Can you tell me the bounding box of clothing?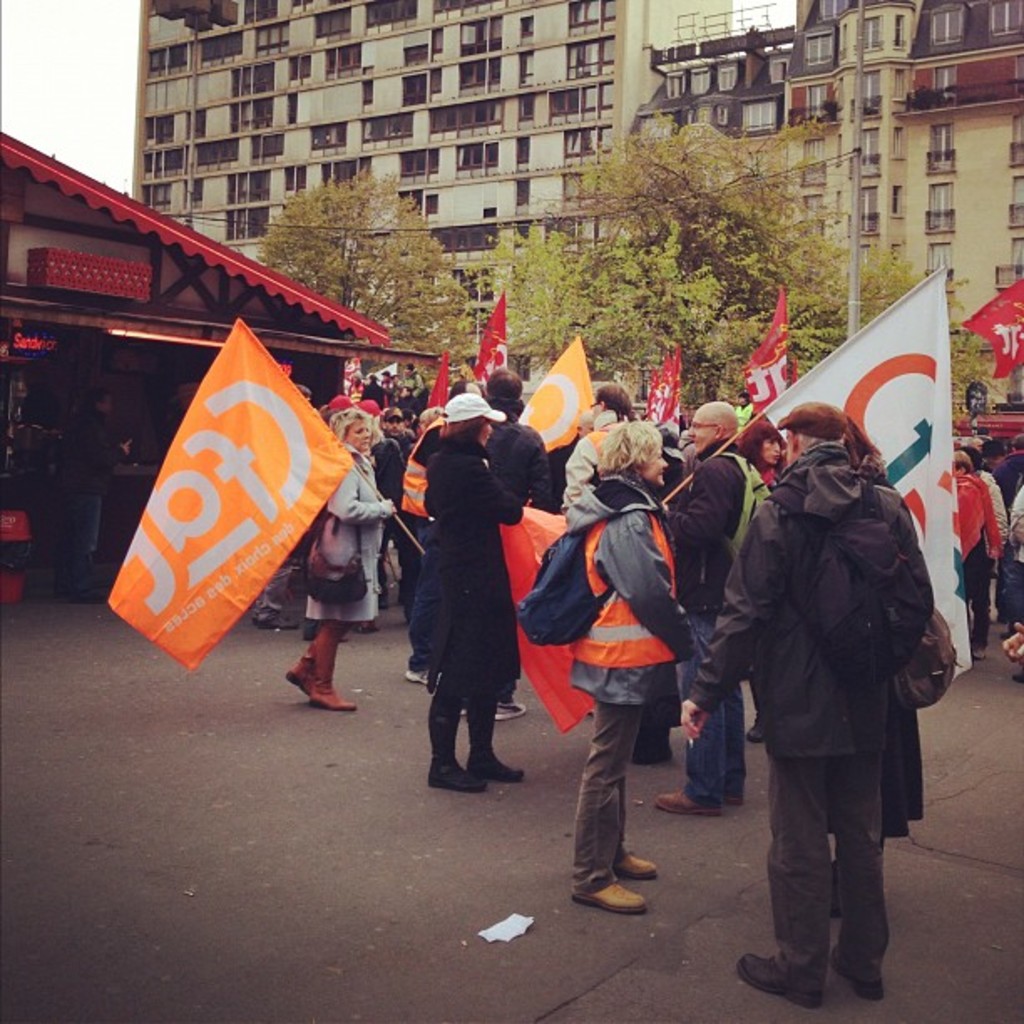
l=944, t=470, r=1002, b=653.
